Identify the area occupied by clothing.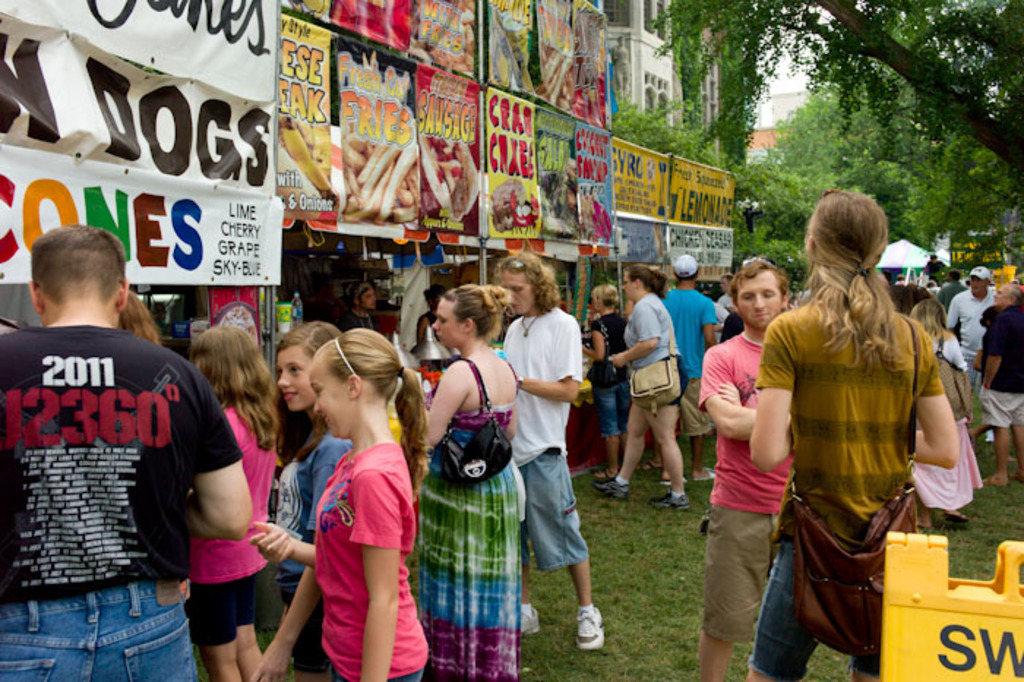
Area: crop(315, 442, 429, 681).
